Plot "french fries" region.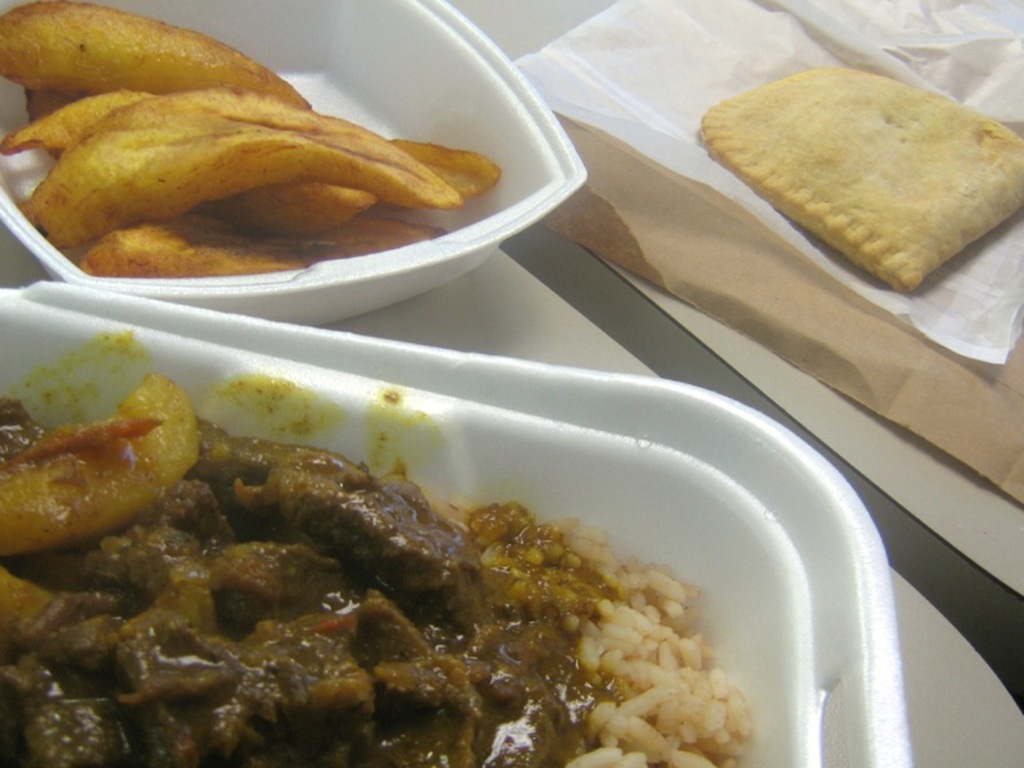
Plotted at bbox=(29, 72, 470, 266).
